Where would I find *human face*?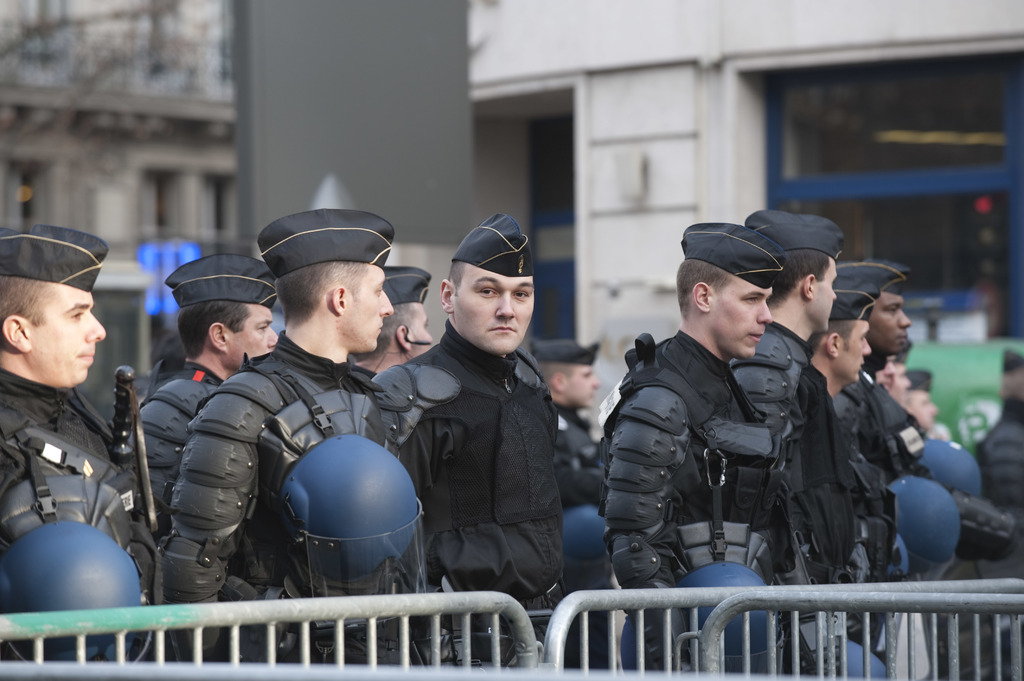
At Rect(895, 361, 910, 403).
